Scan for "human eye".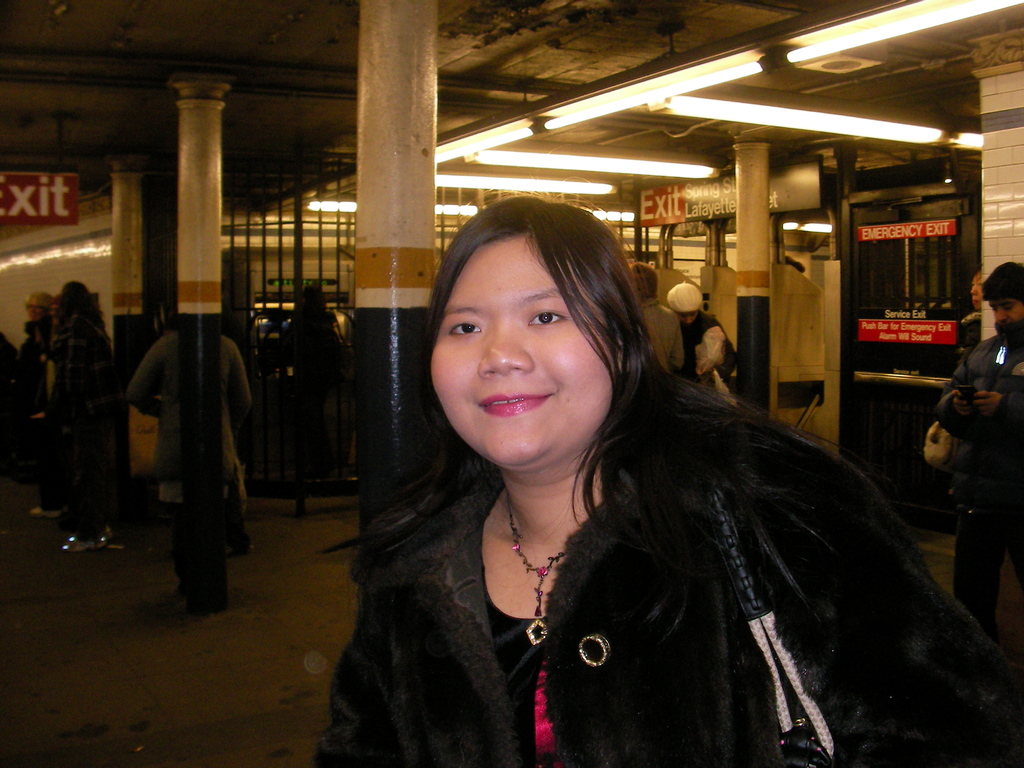
Scan result: crop(443, 315, 489, 341).
